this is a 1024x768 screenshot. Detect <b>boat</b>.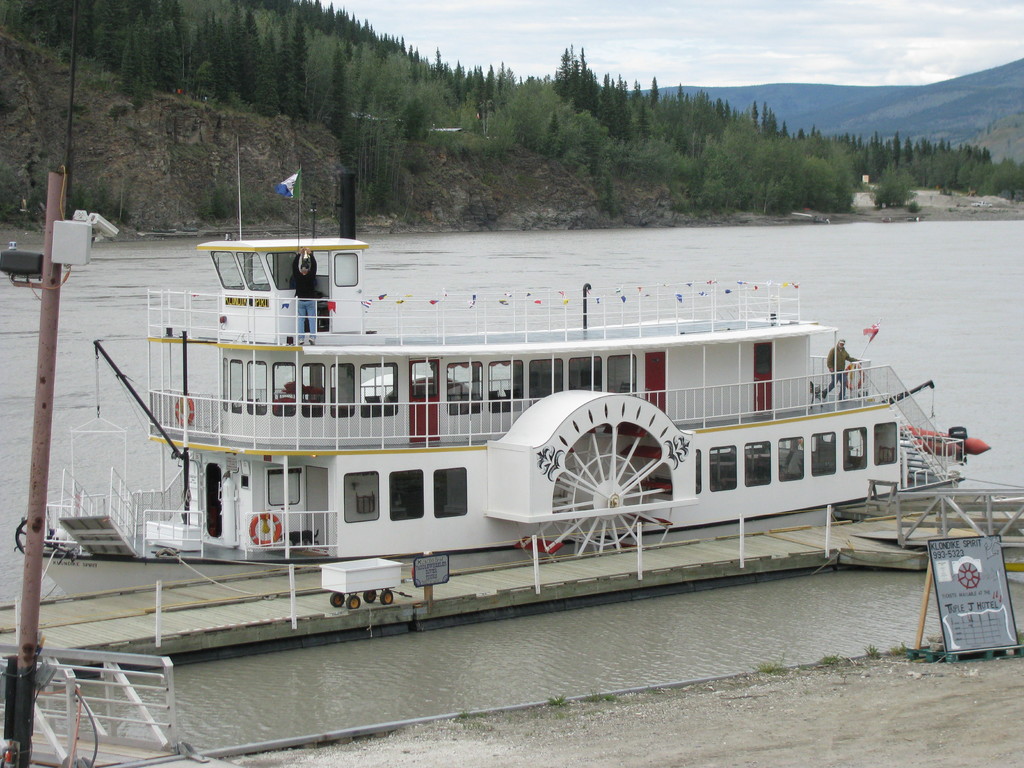
region(126, 214, 1023, 630).
